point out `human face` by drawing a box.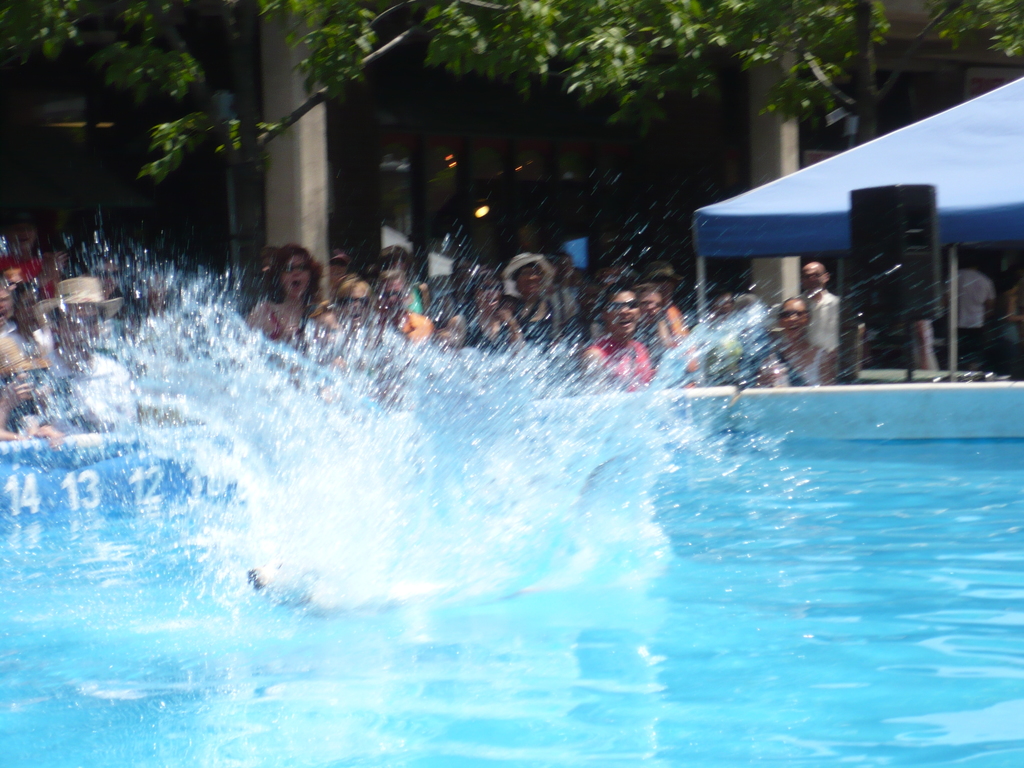
[x1=385, y1=280, x2=404, y2=318].
